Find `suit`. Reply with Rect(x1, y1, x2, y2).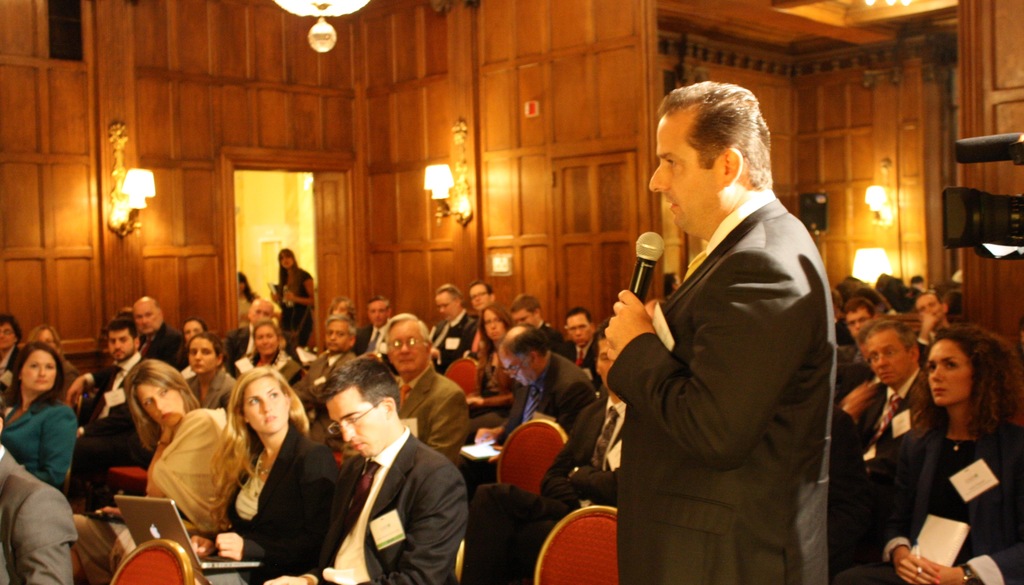
Rect(882, 410, 1023, 584).
